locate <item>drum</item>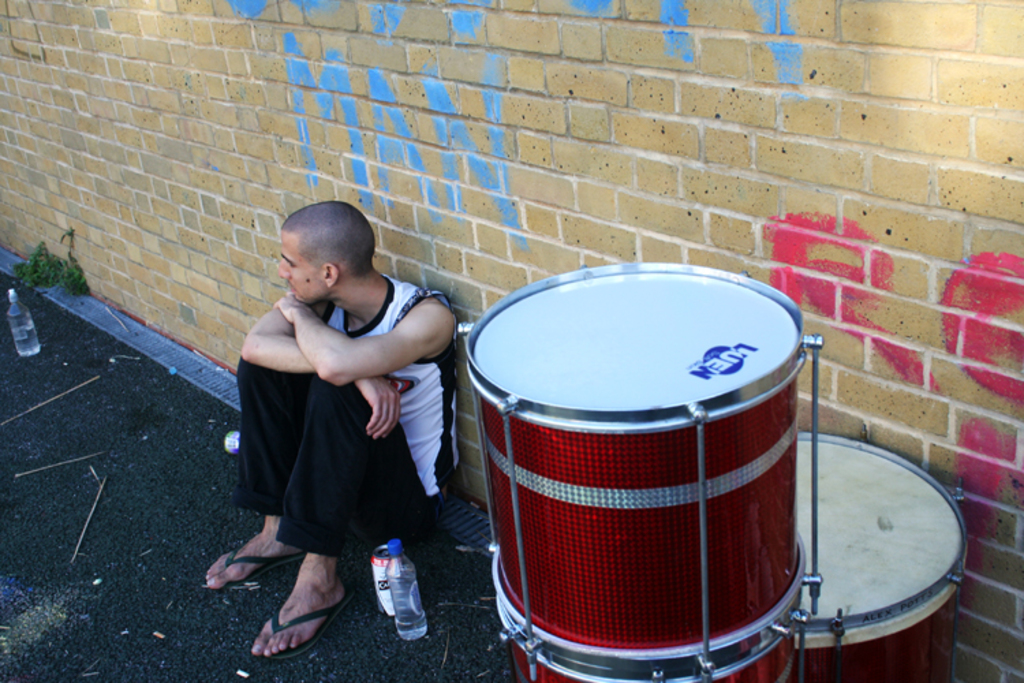
Rect(448, 261, 825, 682)
